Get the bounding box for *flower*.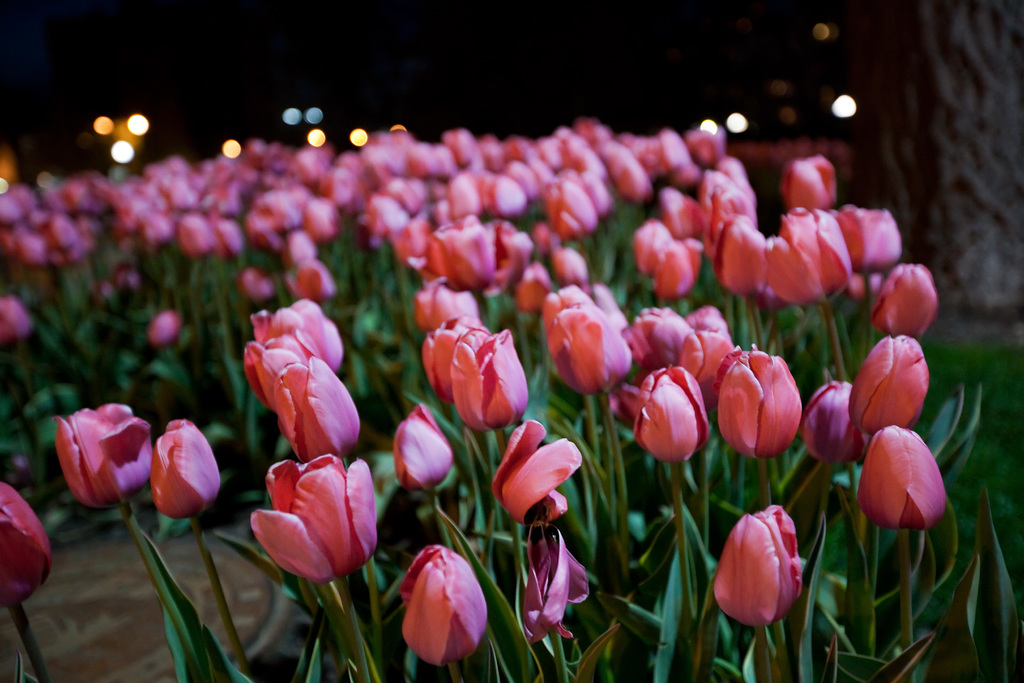
l=249, t=454, r=380, b=585.
